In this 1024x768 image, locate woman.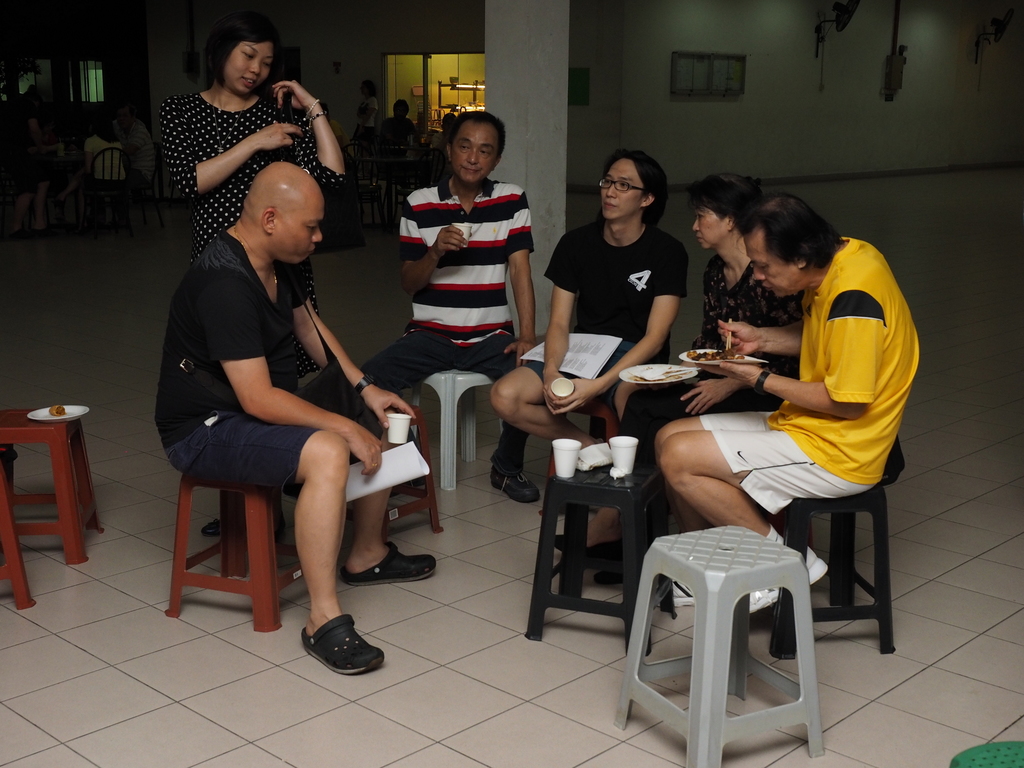
Bounding box: bbox(0, 82, 52, 242).
